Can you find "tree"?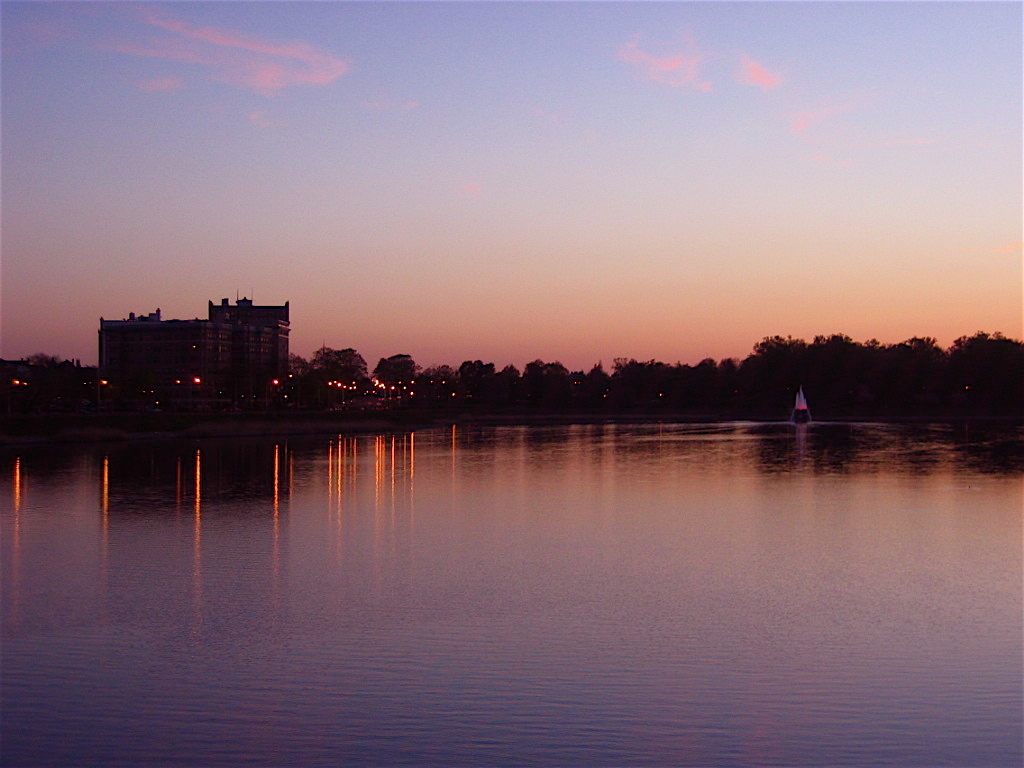
Yes, bounding box: 751:331:796:405.
